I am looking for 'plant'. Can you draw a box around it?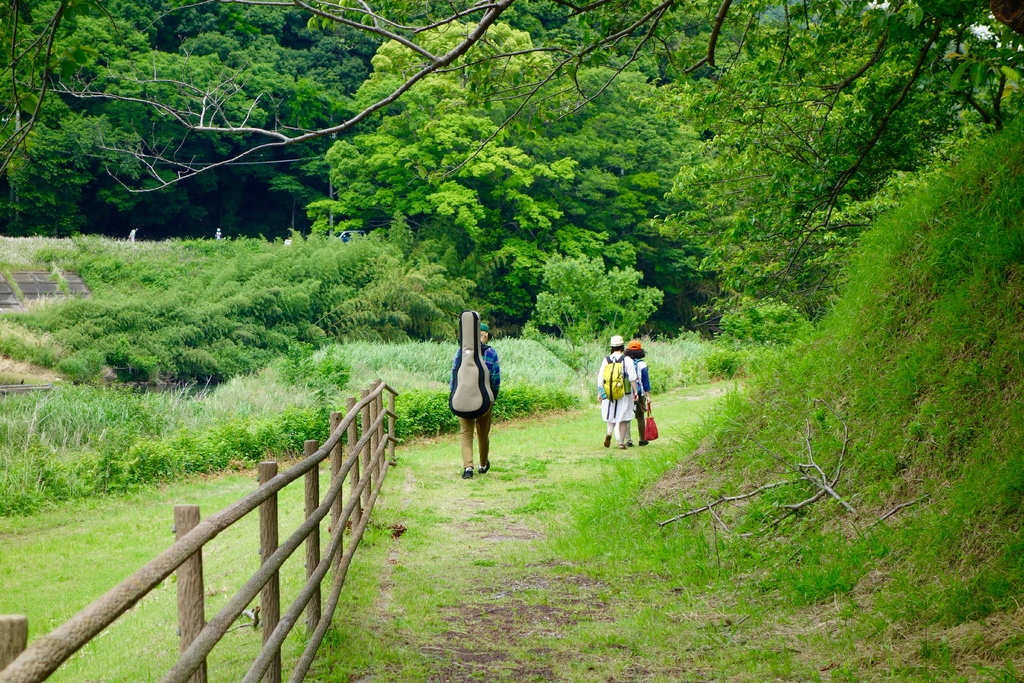
Sure, the bounding box is 0:218:804:547.
